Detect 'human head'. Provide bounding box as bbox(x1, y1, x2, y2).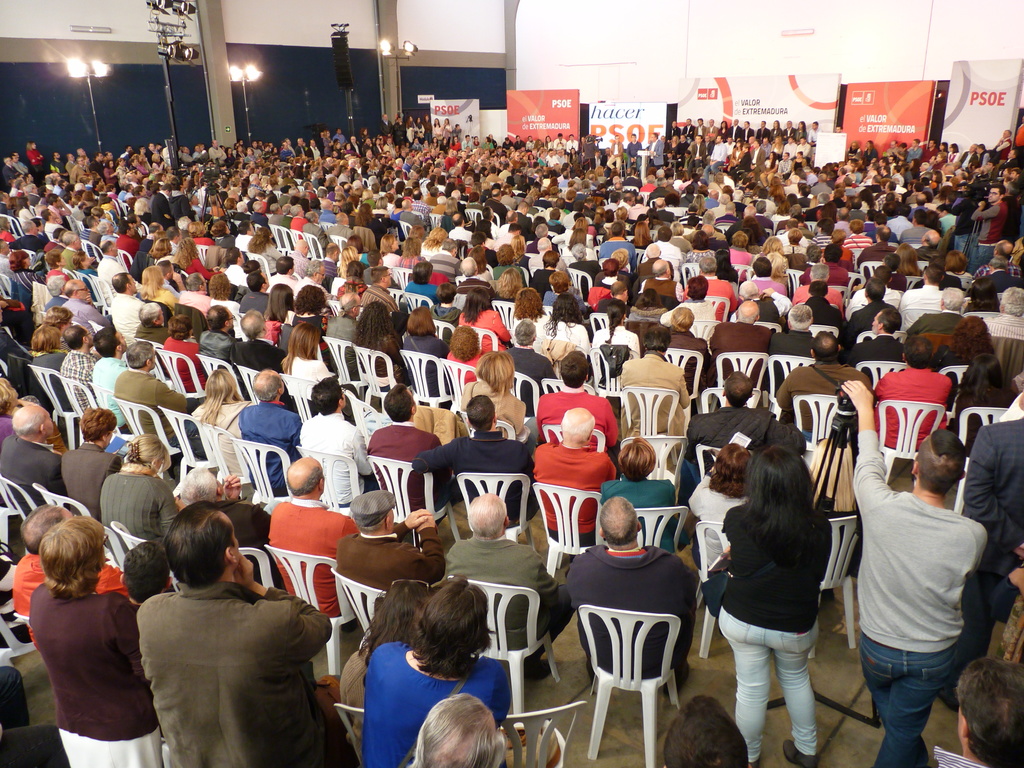
bbox(465, 396, 500, 431).
